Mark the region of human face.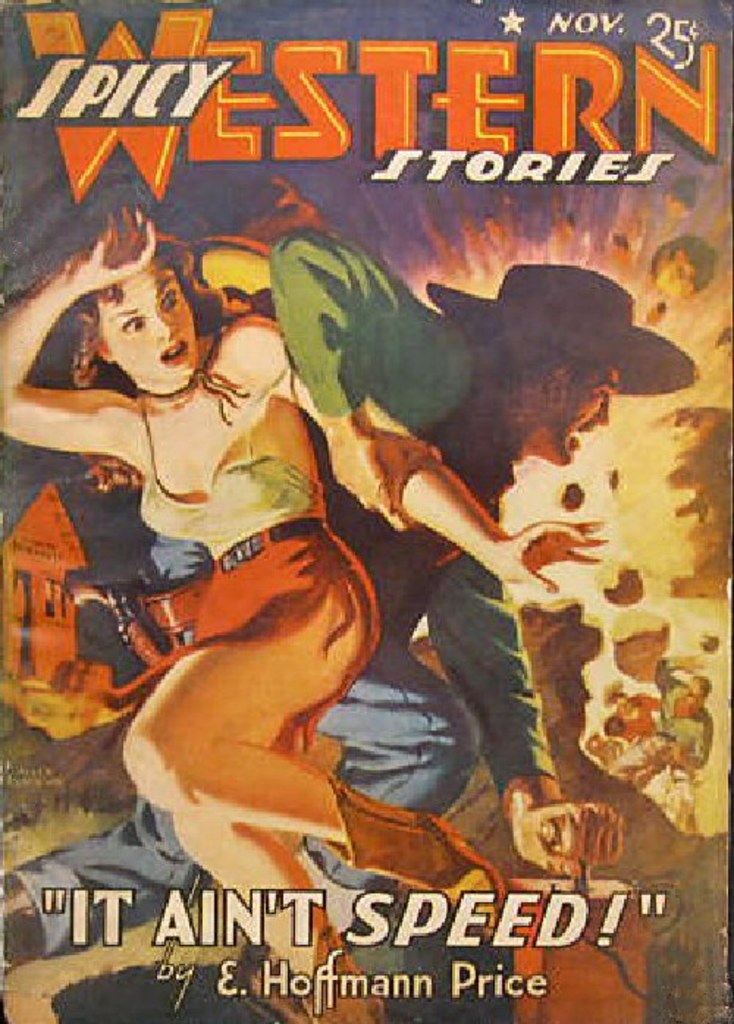
Region: detection(51, 249, 213, 402).
